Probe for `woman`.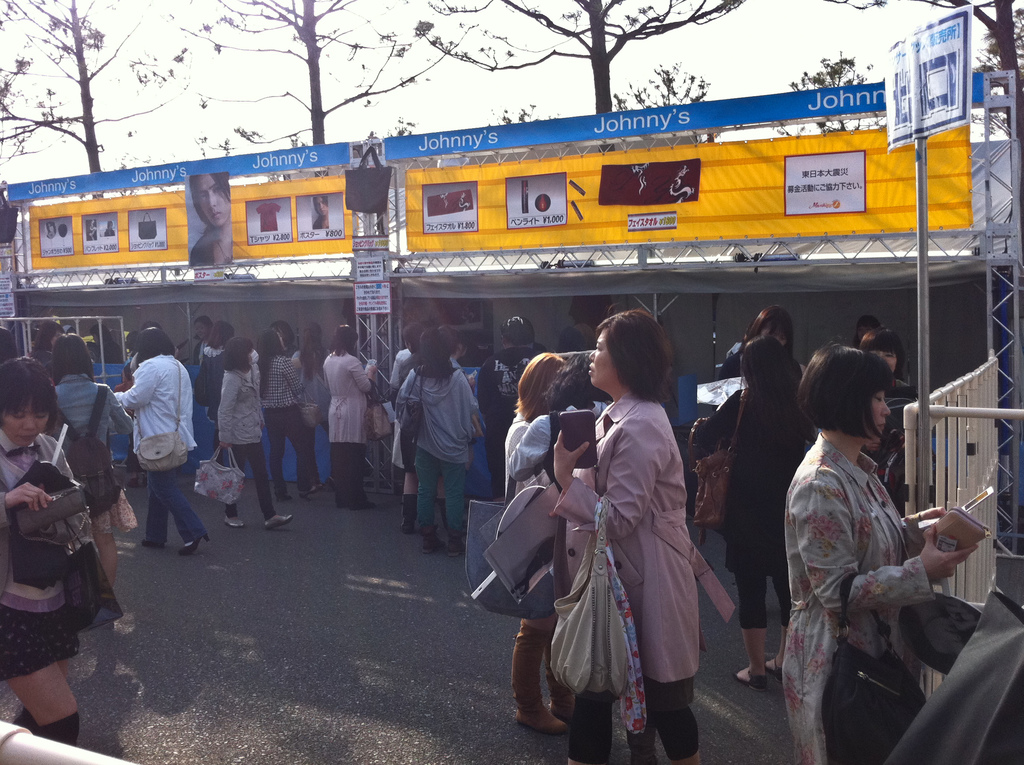
Probe result: locate(694, 336, 817, 690).
